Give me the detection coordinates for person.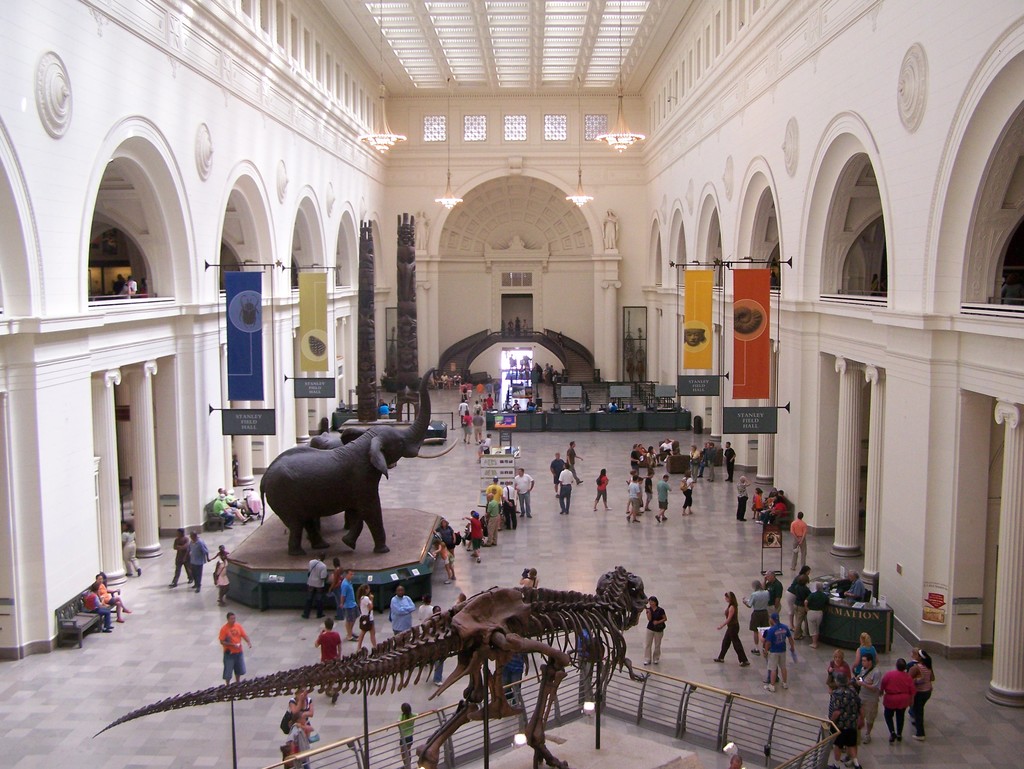
Rect(788, 509, 808, 569).
